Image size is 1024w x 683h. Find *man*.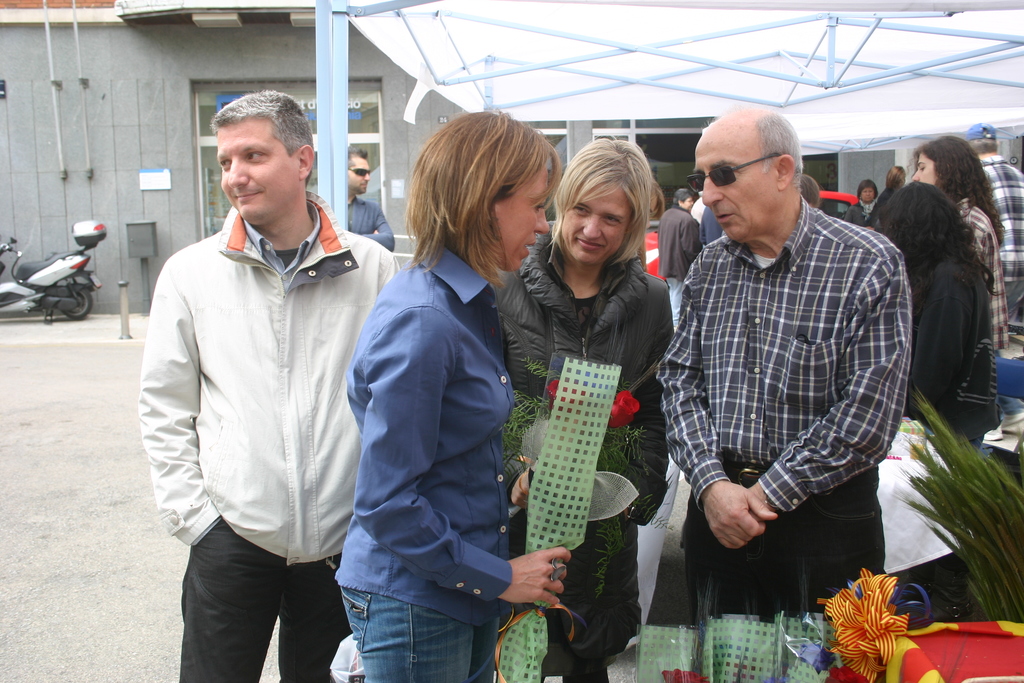
(x1=659, y1=104, x2=920, y2=615).
